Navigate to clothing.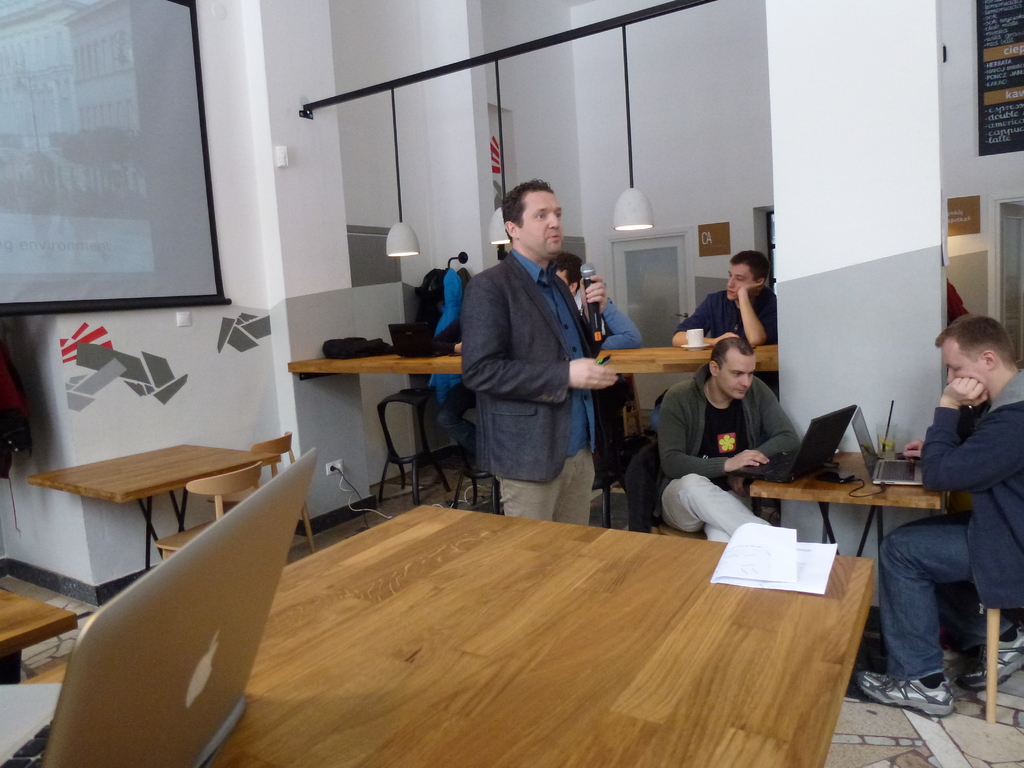
Navigation target: select_region(880, 365, 1023, 679).
